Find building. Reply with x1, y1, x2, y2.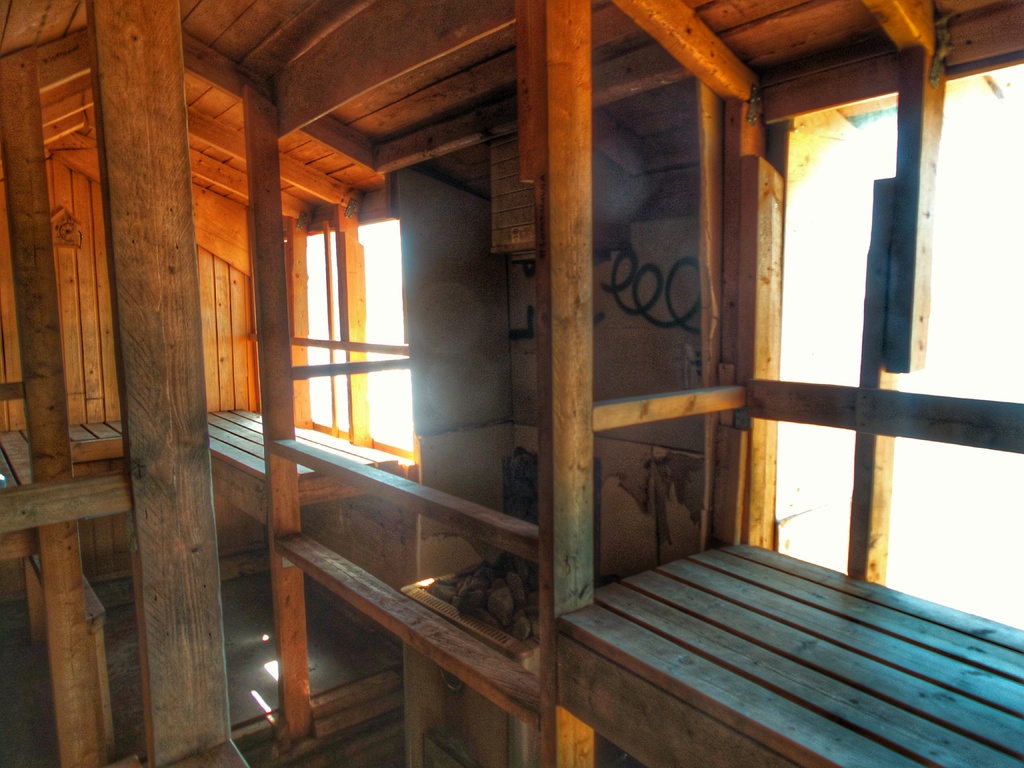
0, 0, 1023, 767.
